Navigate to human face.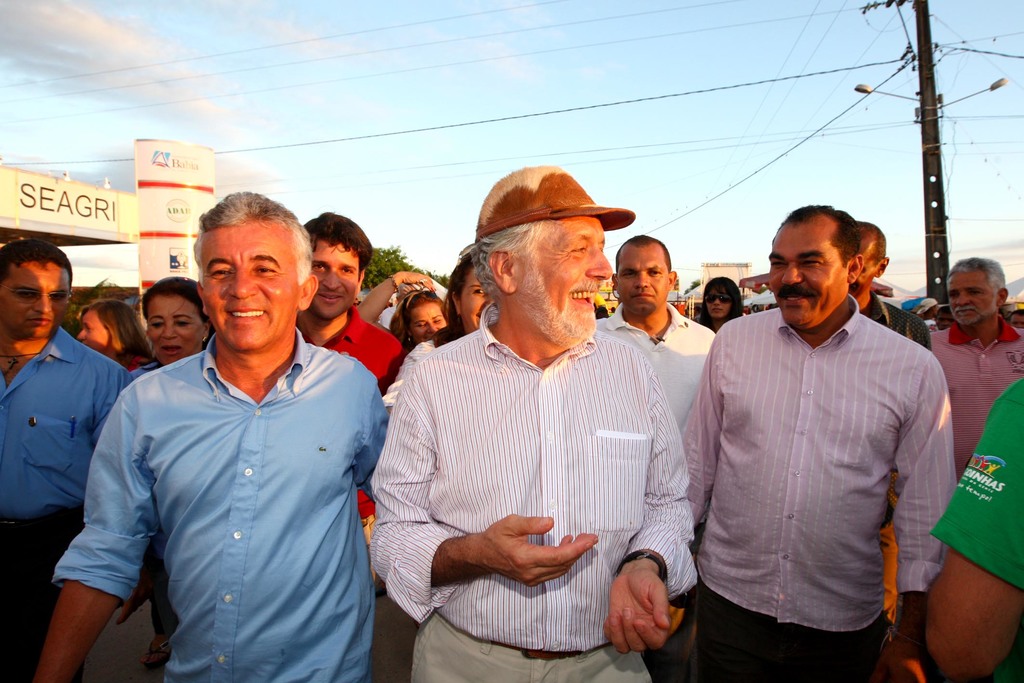
Navigation target: l=458, t=269, r=492, b=333.
